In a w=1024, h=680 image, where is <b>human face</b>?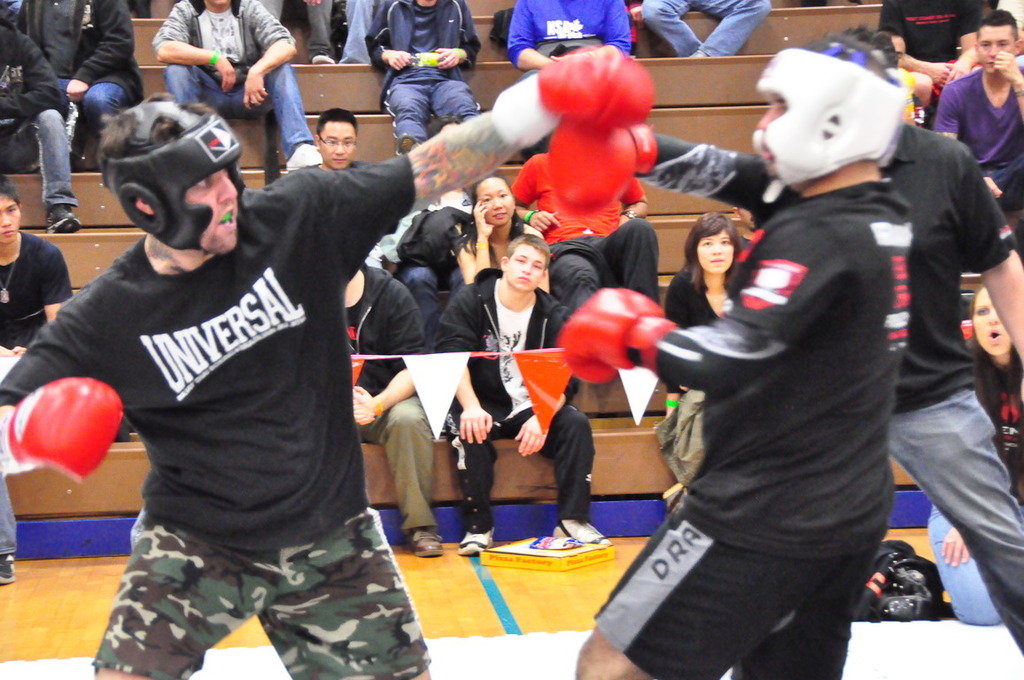
locate(694, 230, 734, 271).
